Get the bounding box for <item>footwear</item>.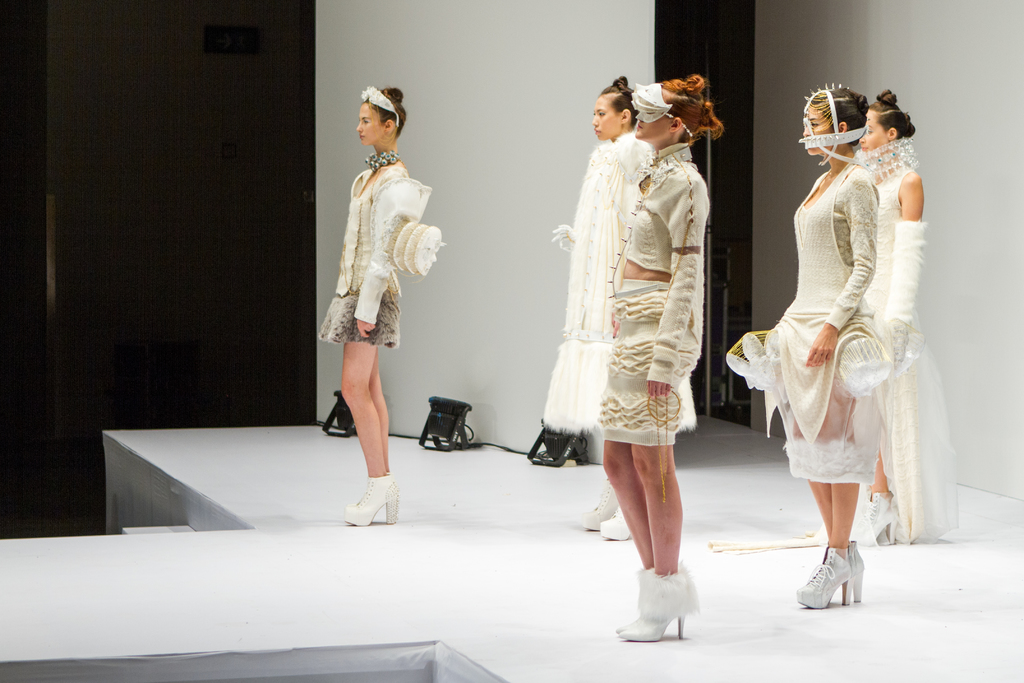
808, 553, 874, 621.
